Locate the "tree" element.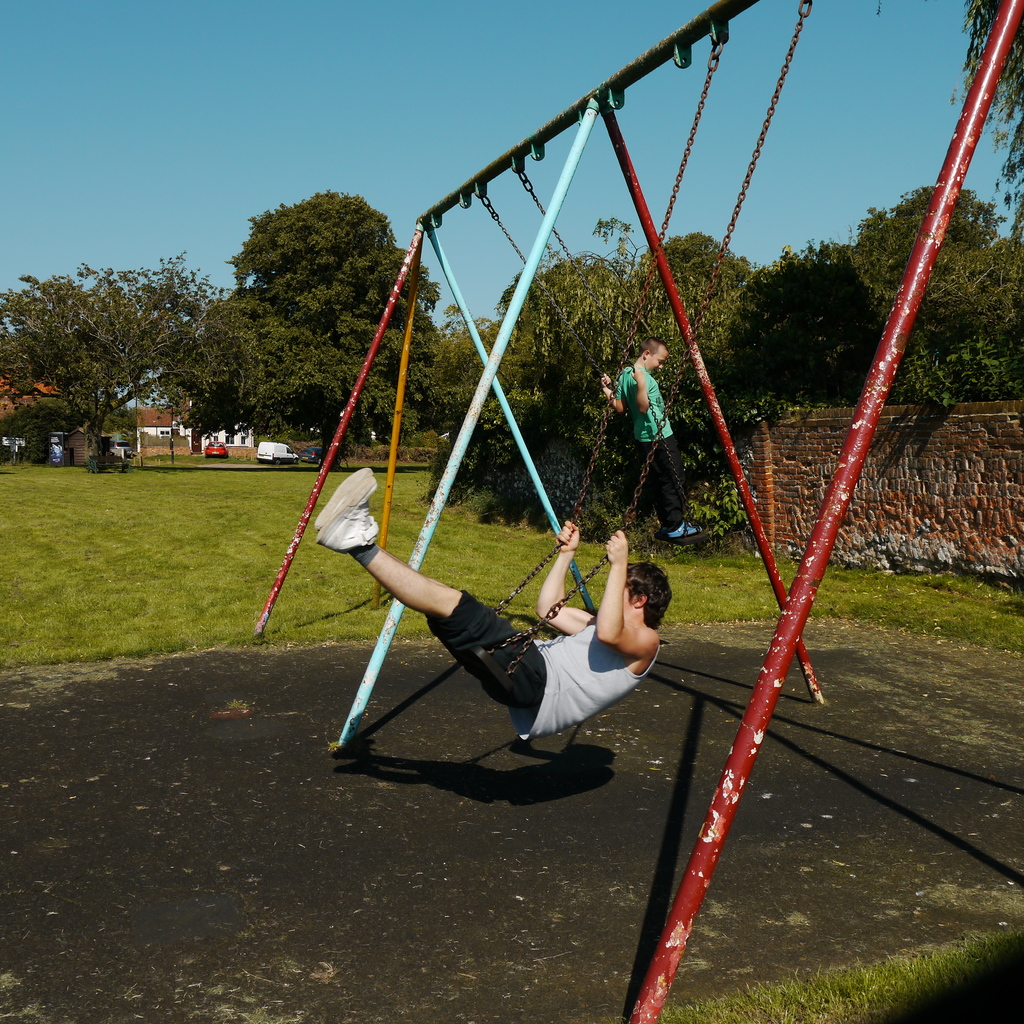
Element bbox: bbox=(769, 177, 1023, 412).
